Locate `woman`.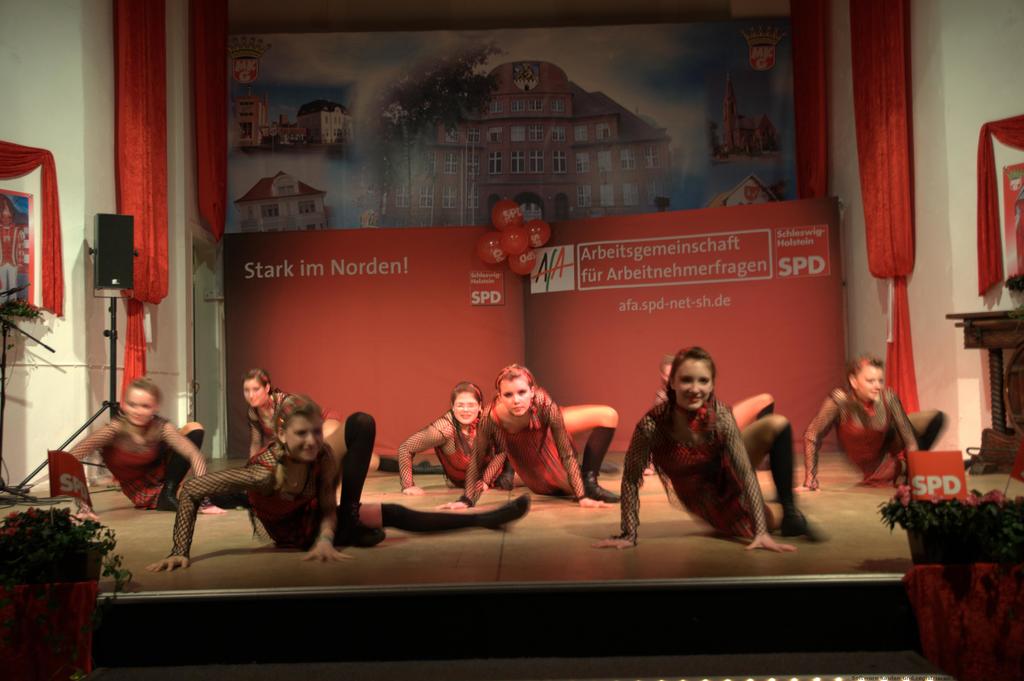
Bounding box: detection(71, 378, 202, 511).
